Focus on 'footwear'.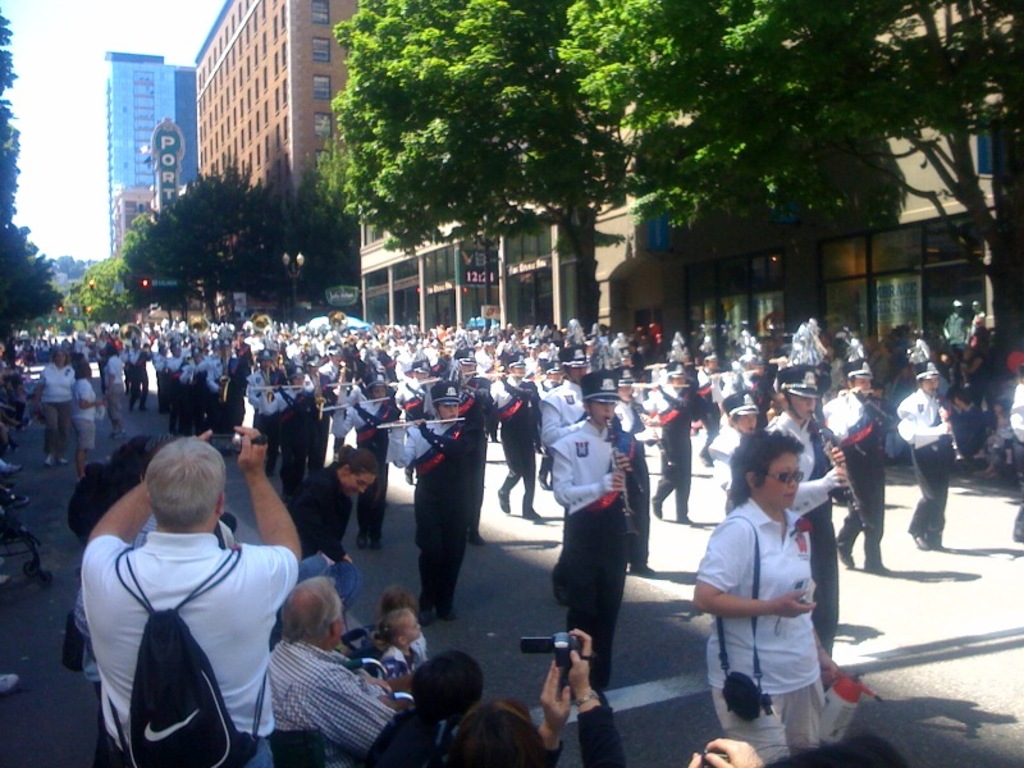
Focused at crop(367, 531, 383, 550).
